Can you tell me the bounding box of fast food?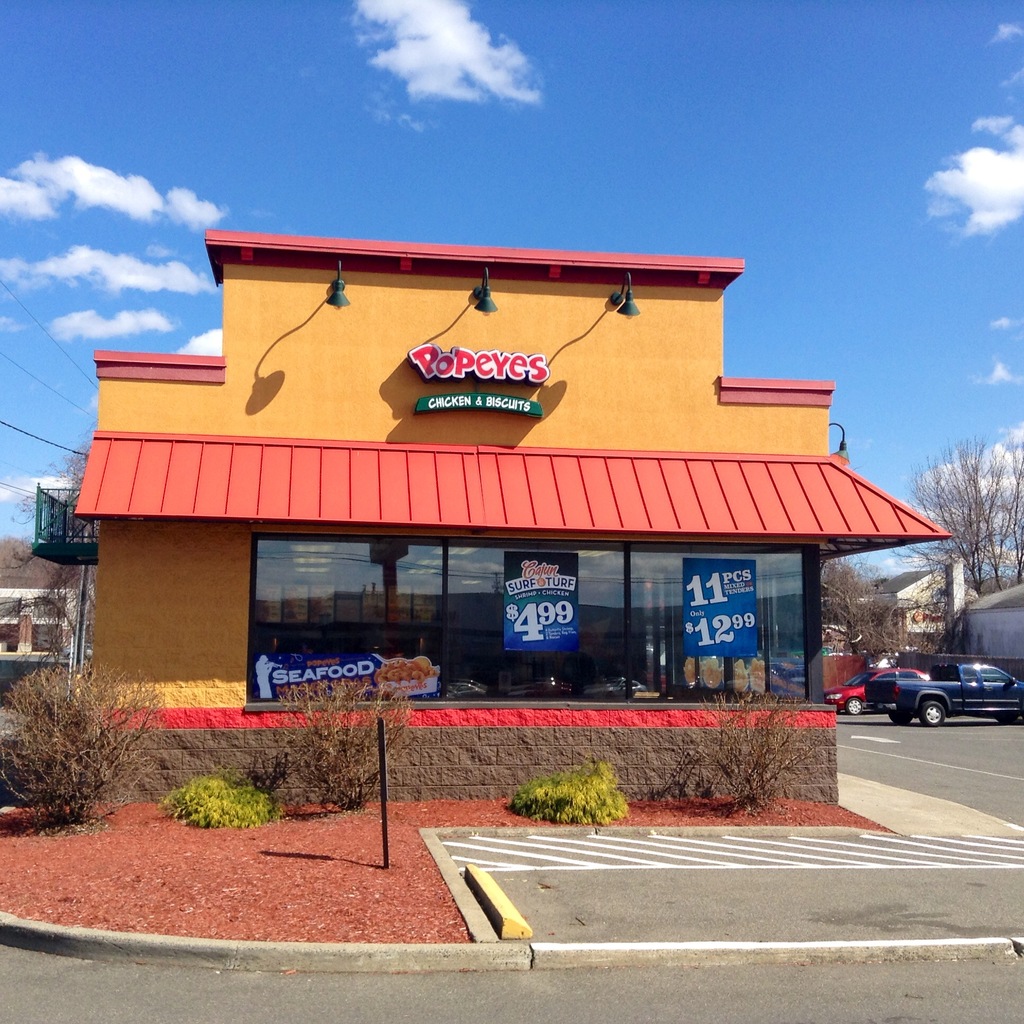
box=[682, 652, 694, 687].
